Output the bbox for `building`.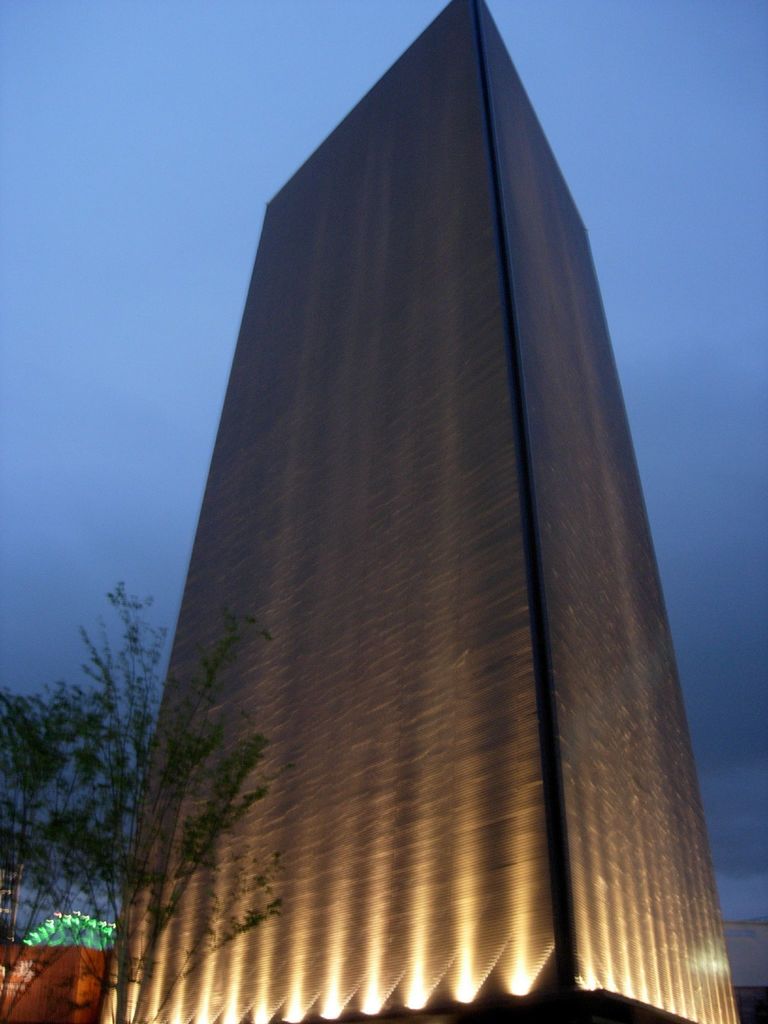
l=91, t=0, r=742, b=1023.
